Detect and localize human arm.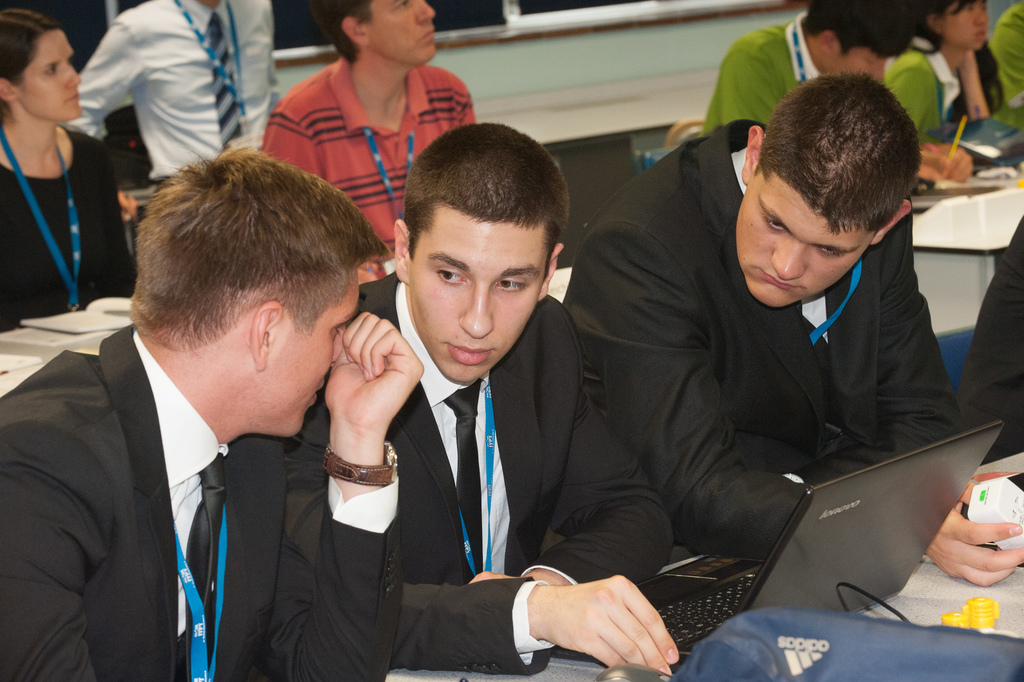
Localized at left=467, top=345, right=674, bottom=588.
